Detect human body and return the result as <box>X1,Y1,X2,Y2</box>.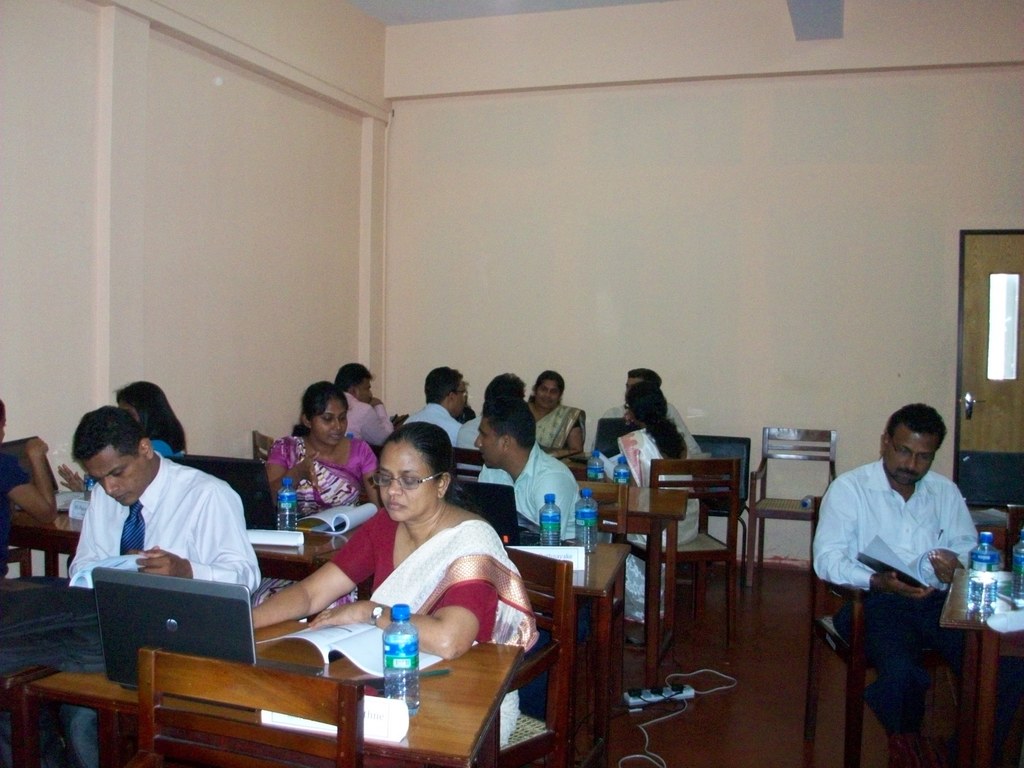
<box>608,362,698,458</box>.
